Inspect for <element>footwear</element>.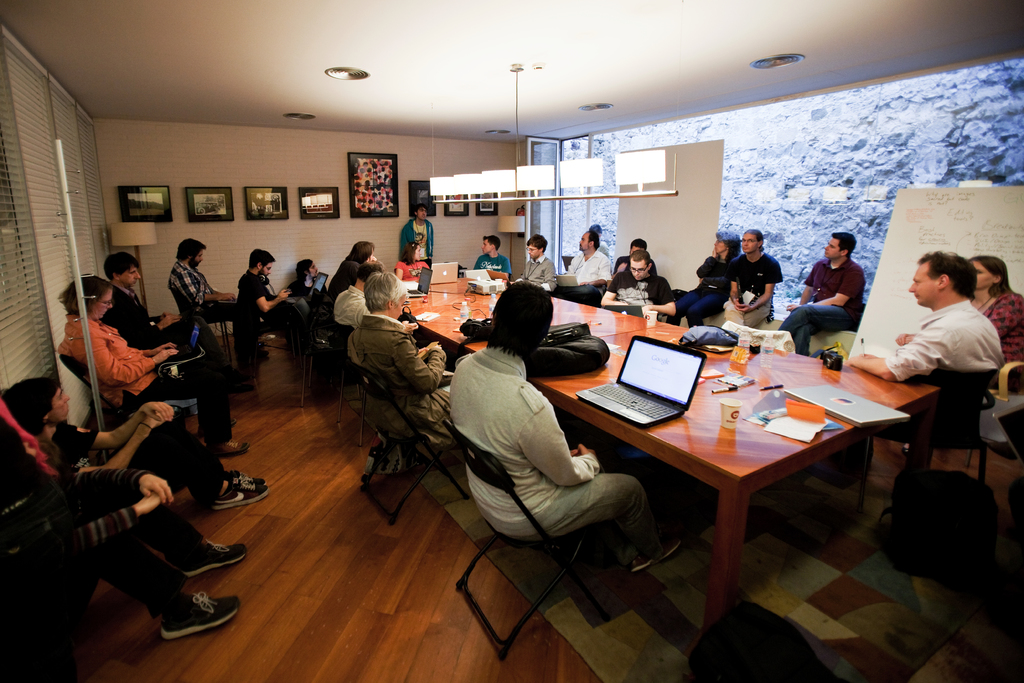
Inspection: 807, 452, 852, 483.
